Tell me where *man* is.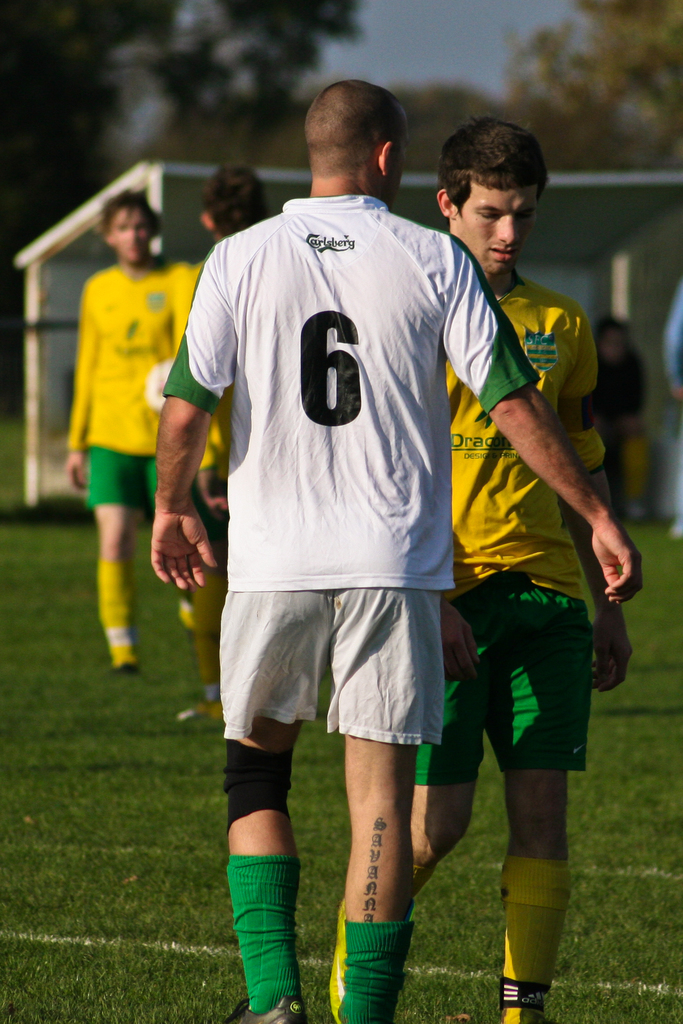
*man* is at (x1=181, y1=168, x2=267, y2=707).
